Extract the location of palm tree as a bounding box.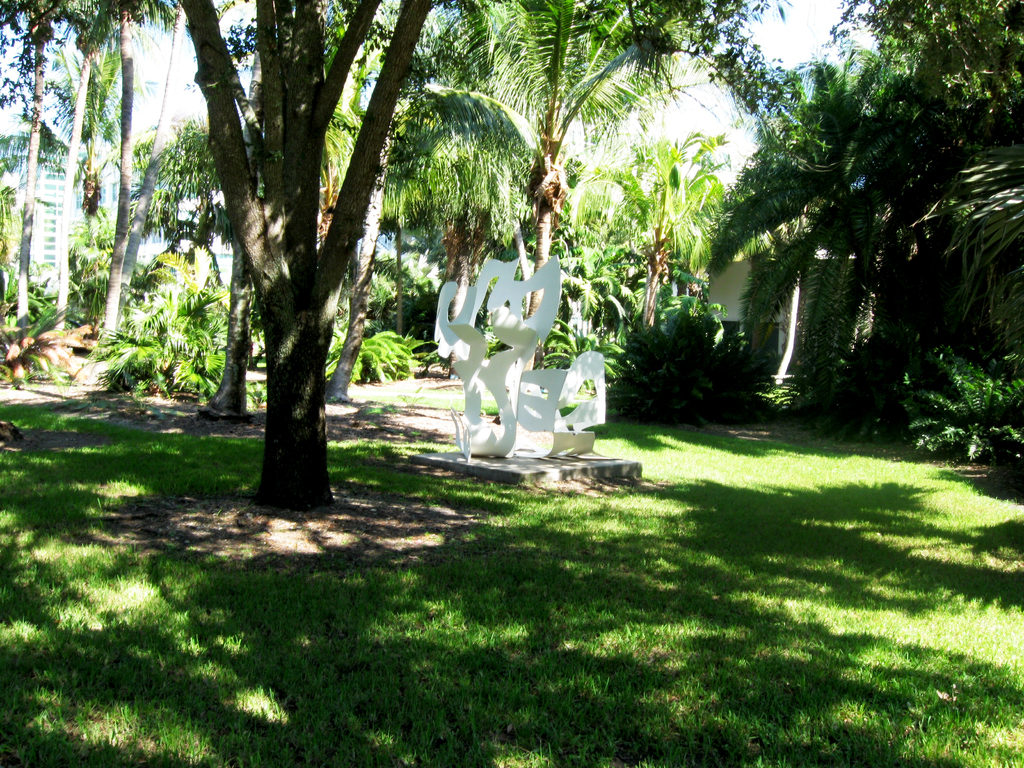
<region>713, 64, 970, 446</region>.
